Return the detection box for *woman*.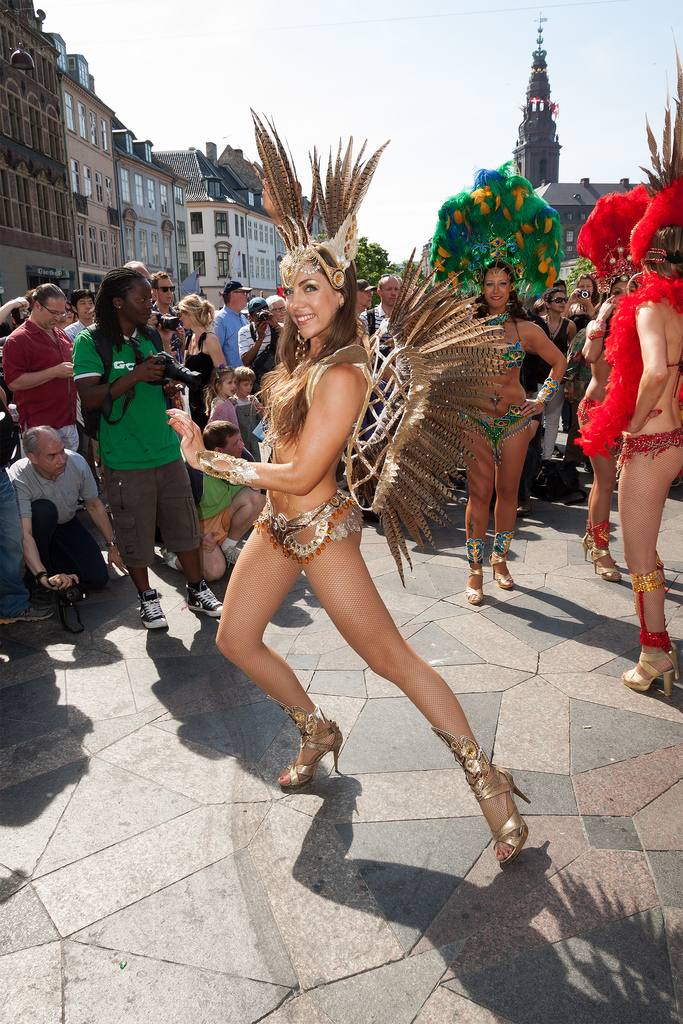
(left=189, top=222, right=451, bottom=884).
